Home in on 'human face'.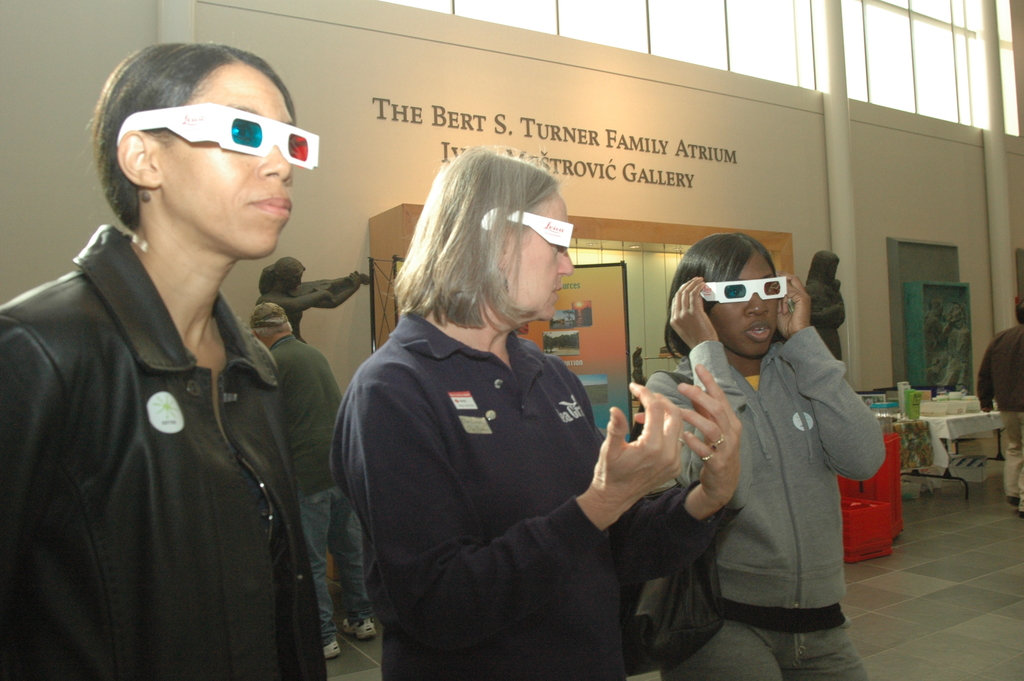
Homed in at select_region(508, 194, 576, 322).
